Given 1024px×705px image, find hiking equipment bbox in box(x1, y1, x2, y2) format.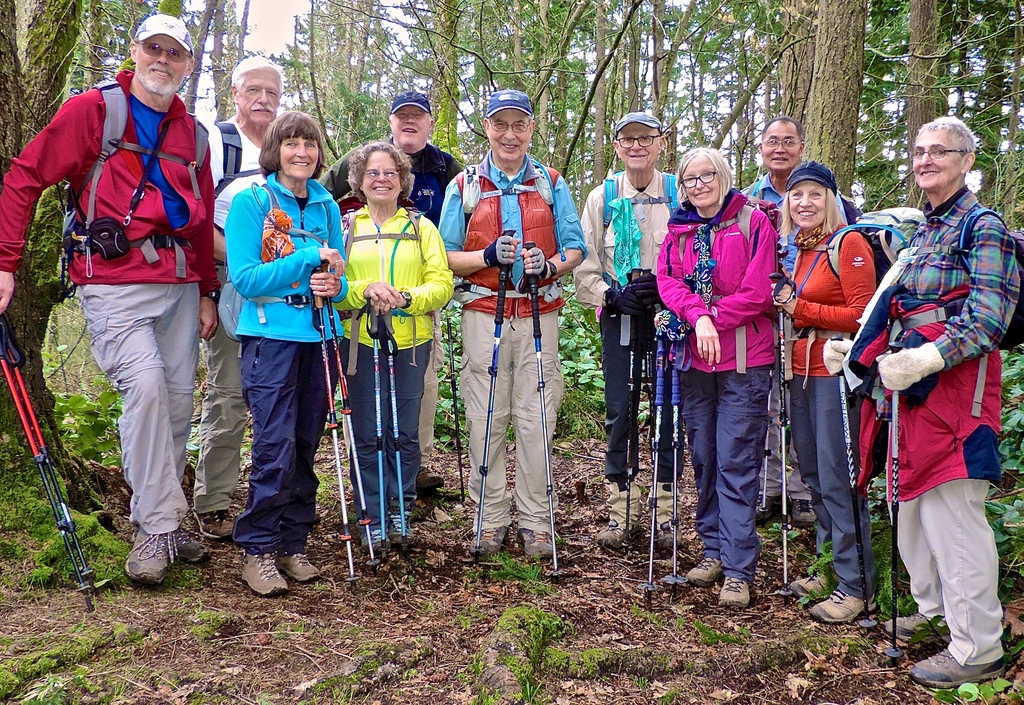
box(351, 292, 387, 558).
